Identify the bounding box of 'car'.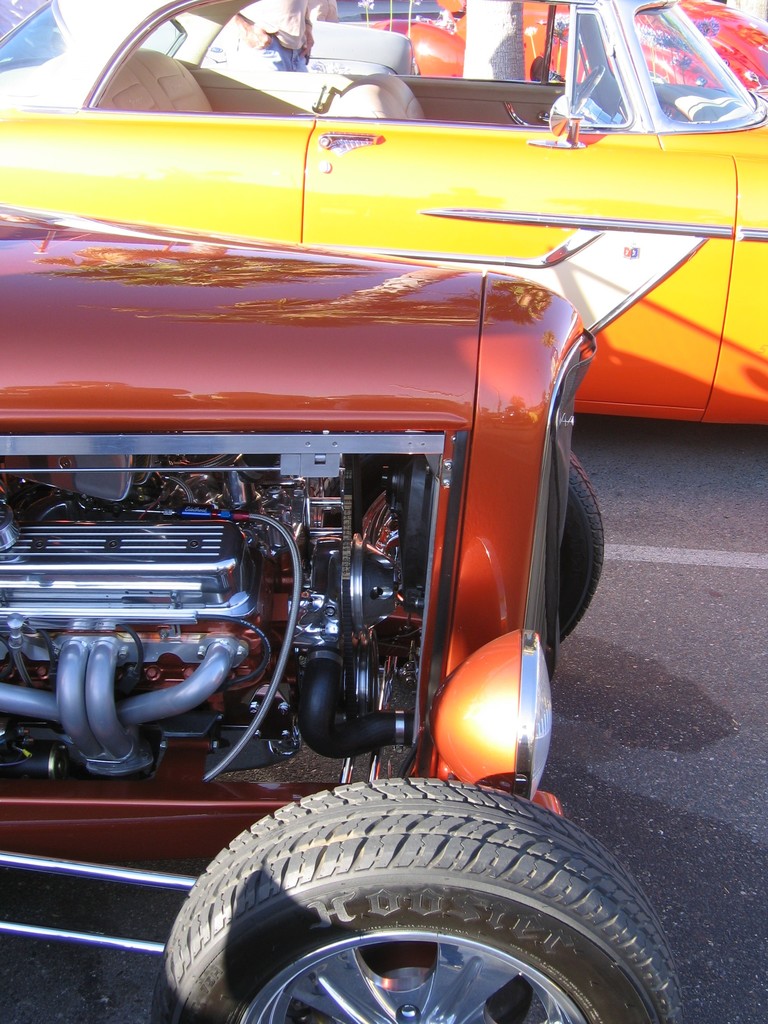
(0,0,767,431).
